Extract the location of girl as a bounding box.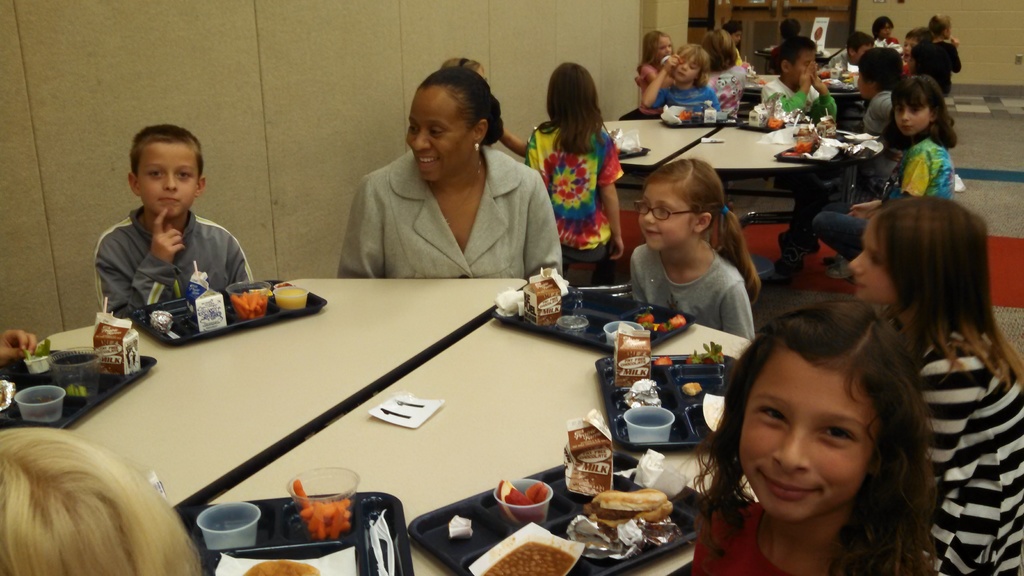
x1=634 y1=28 x2=676 y2=115.
